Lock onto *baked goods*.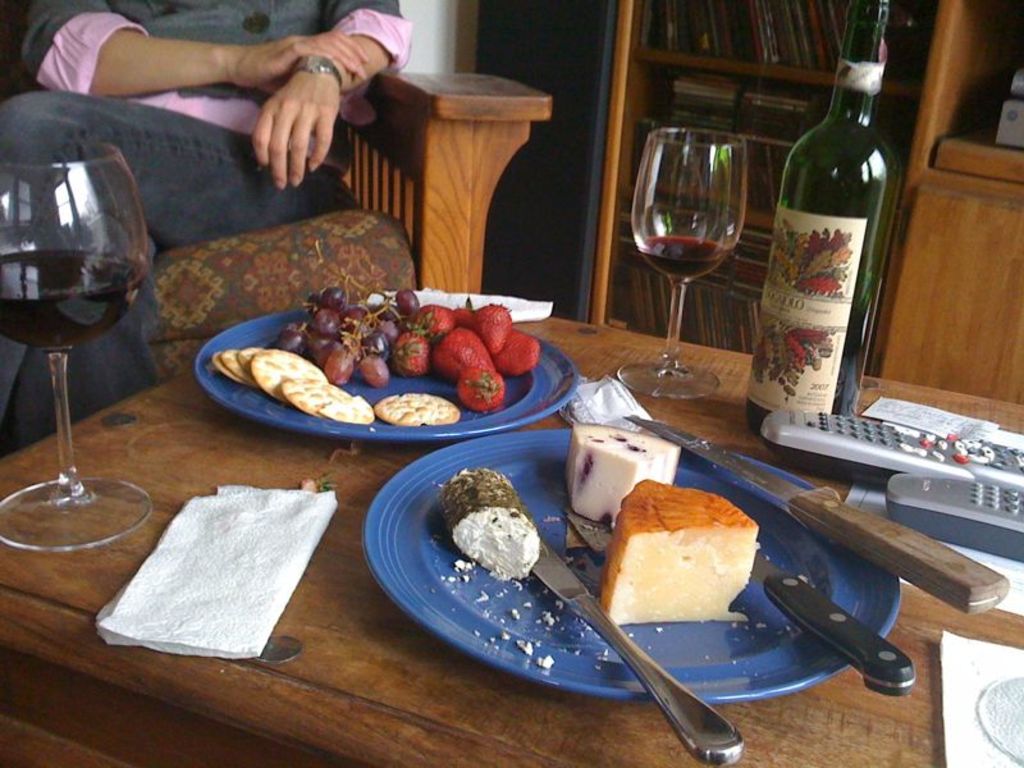
Locked: Rect(374, 392, 460, 425).
